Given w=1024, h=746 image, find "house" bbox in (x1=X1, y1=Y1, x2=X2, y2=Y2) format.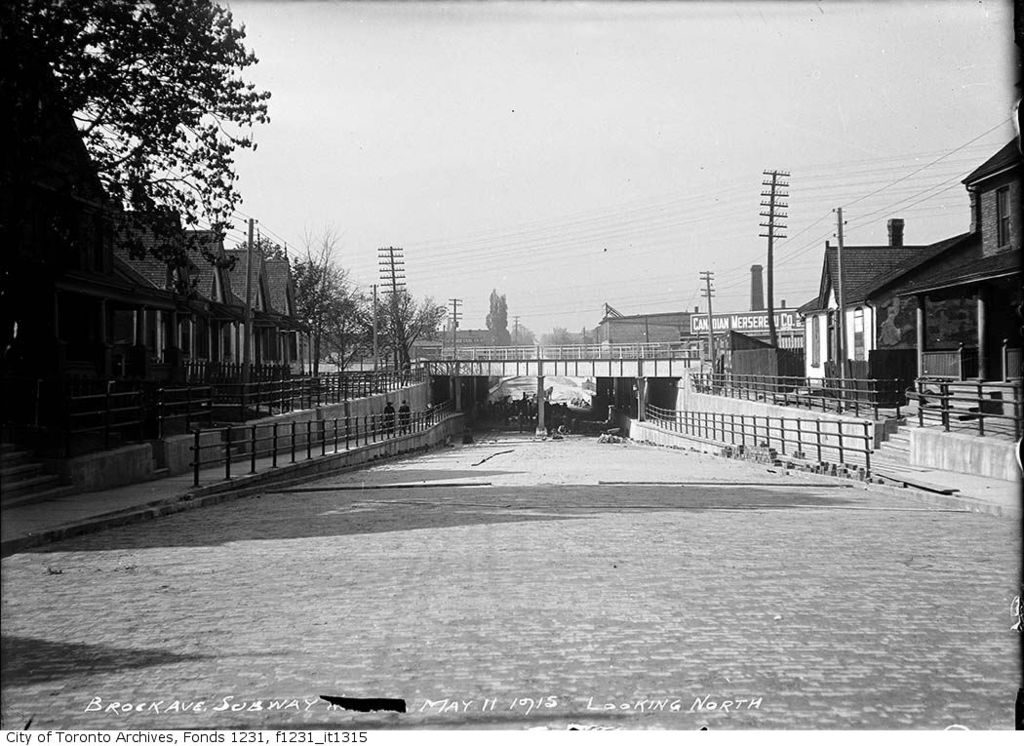
(x1=851, y1=224, x2=977, y2=409).
